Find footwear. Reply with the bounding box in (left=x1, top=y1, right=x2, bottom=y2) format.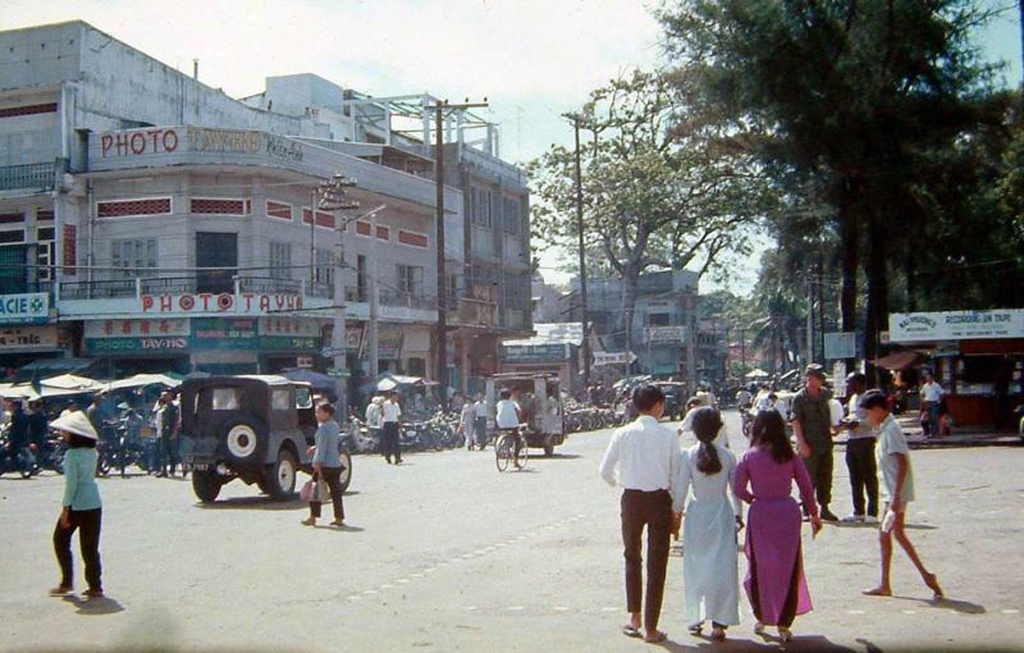
(left=328, top=518, right=347, bottom=530).
